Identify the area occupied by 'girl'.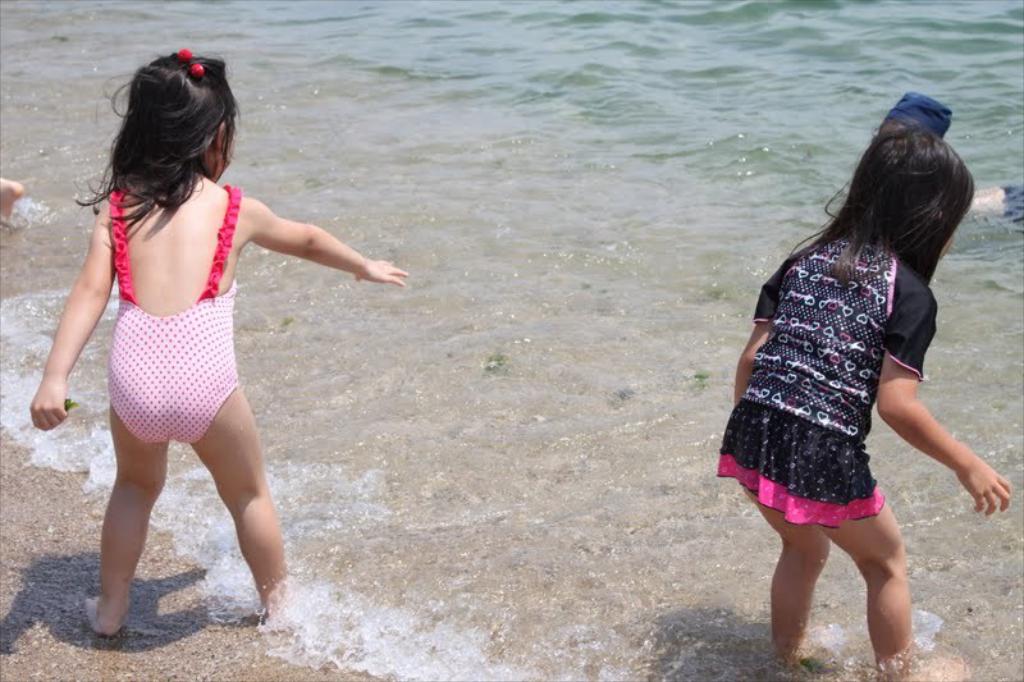
Area: BBox(29, 46, 407, 637).
